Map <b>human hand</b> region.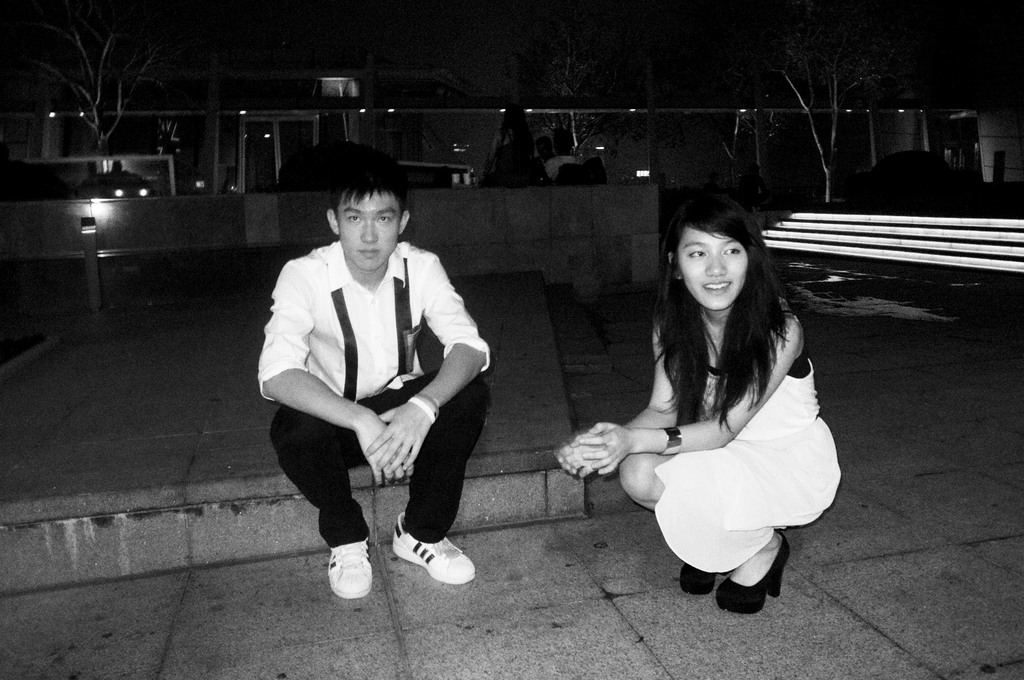
Mapped to 553, 431, 601, 482.
